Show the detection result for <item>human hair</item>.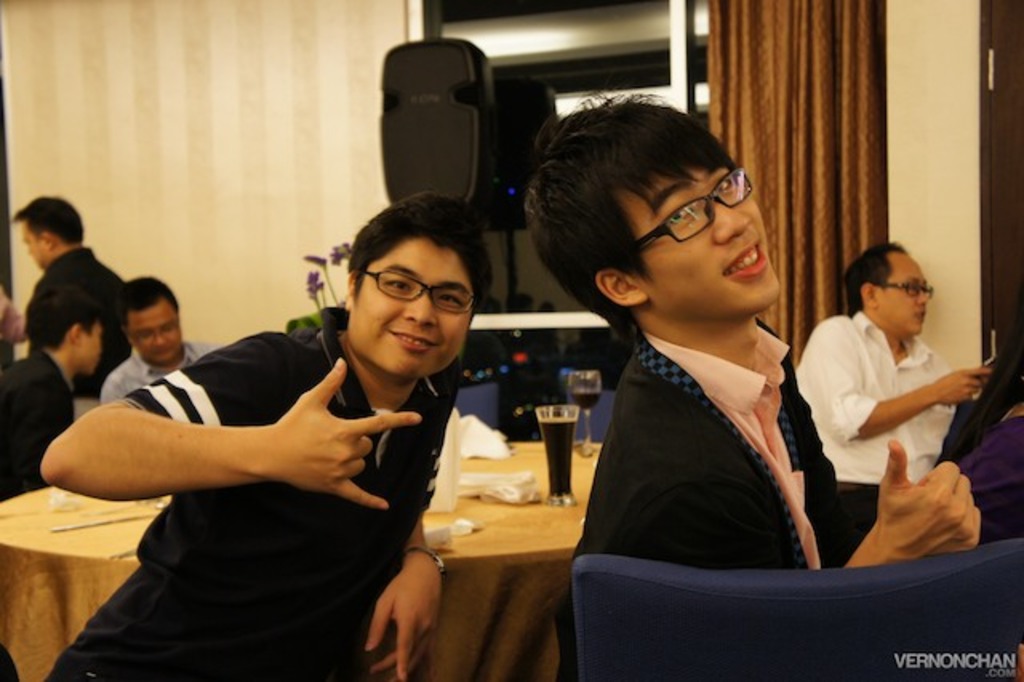
bbox(518, 104, 782, 338).
